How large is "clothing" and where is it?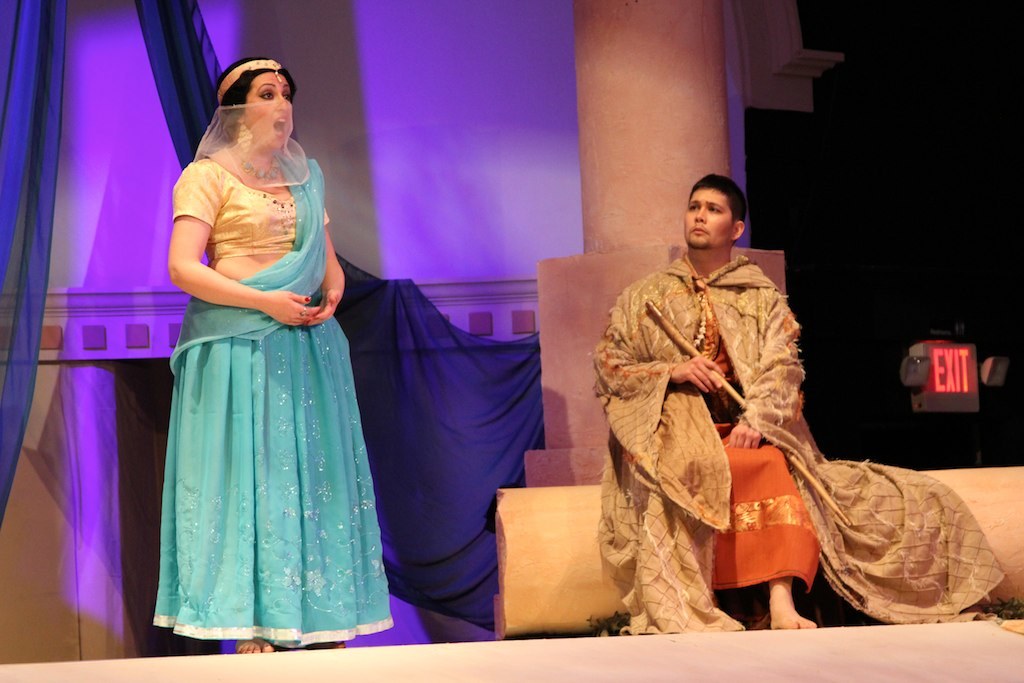
Bounding box: (144, 111, 386, 607).
